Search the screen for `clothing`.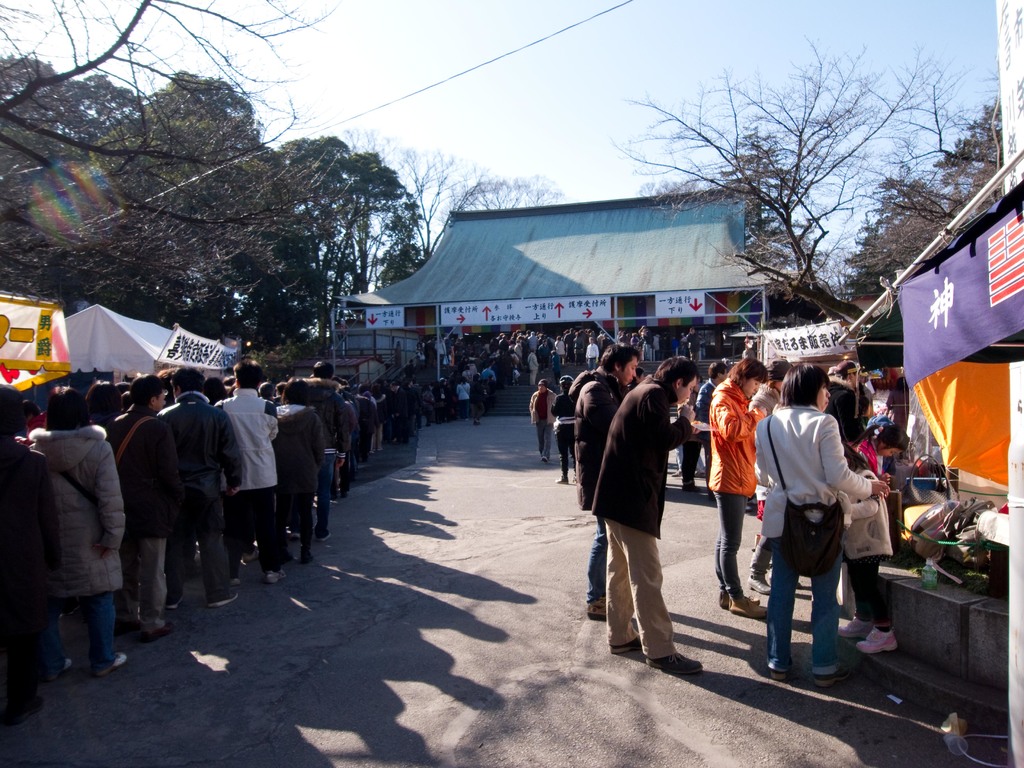
Found at box(248, 395, 324, 559).
